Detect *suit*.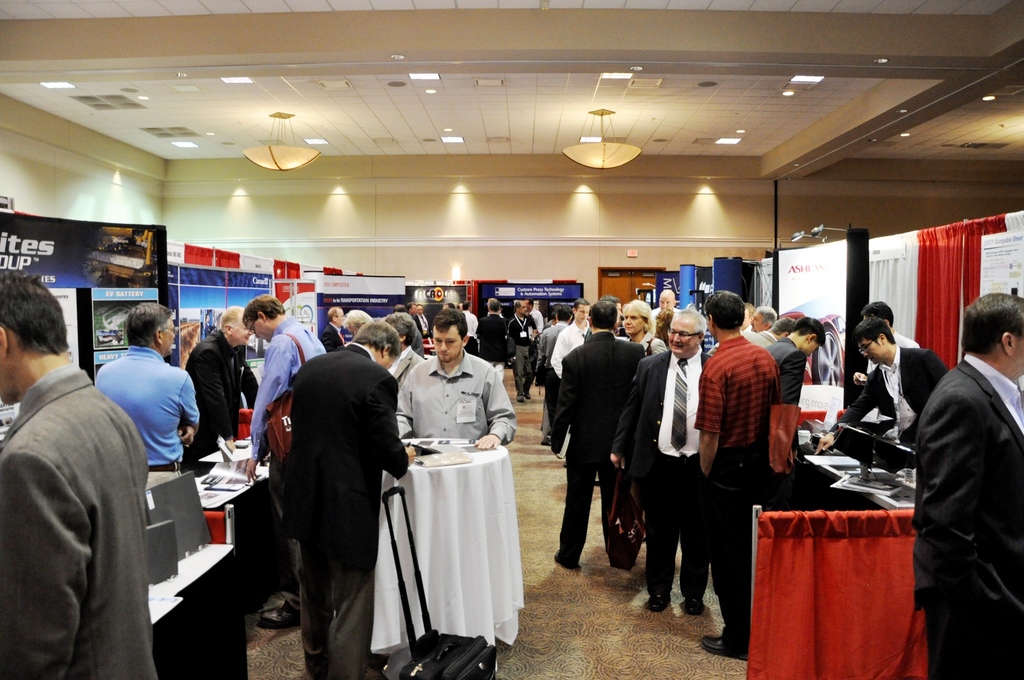
Detected at 323,324,344,348.
